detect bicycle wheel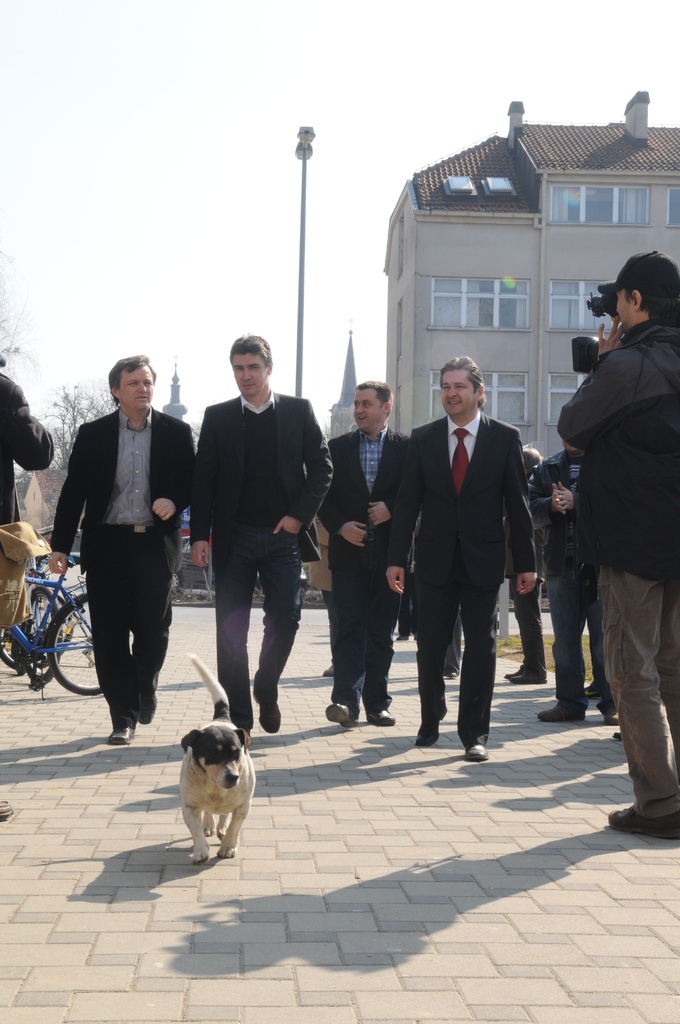
detection(0, 582, 73, 678)
